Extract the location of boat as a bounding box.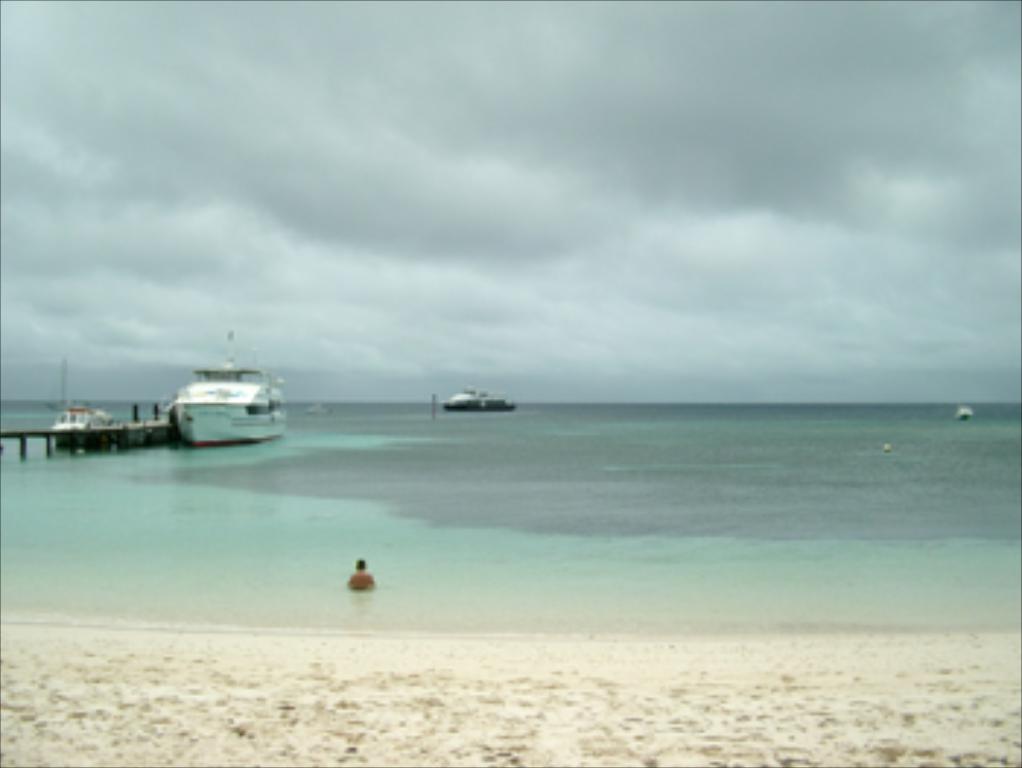
<box>447,388,514,421</box>.
